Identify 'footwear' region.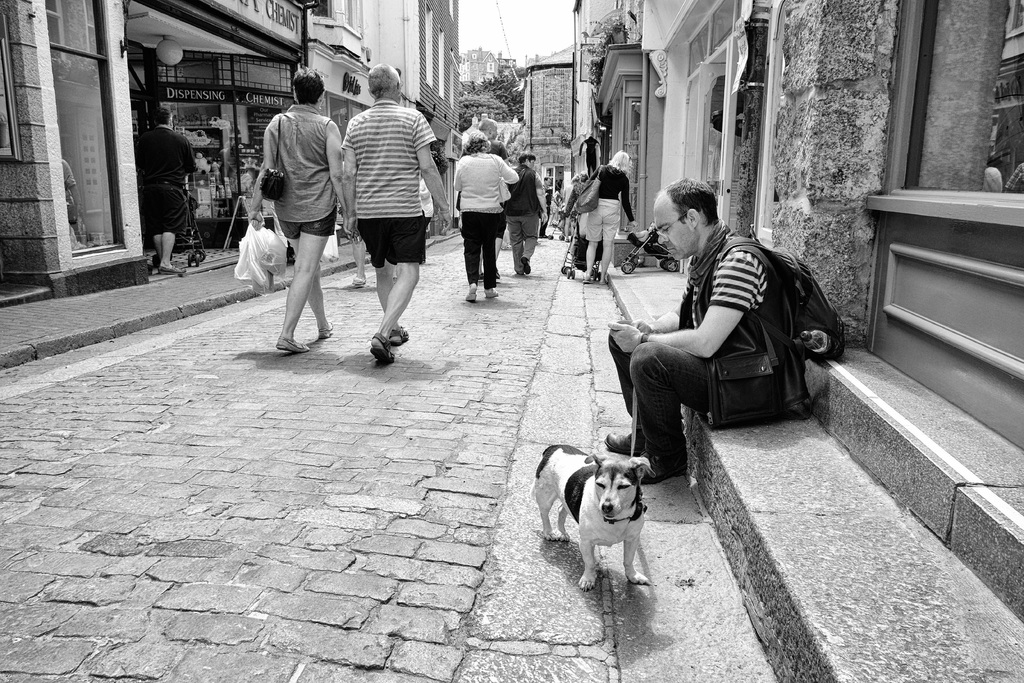
Region: locate(319, 325, 334, 339).
